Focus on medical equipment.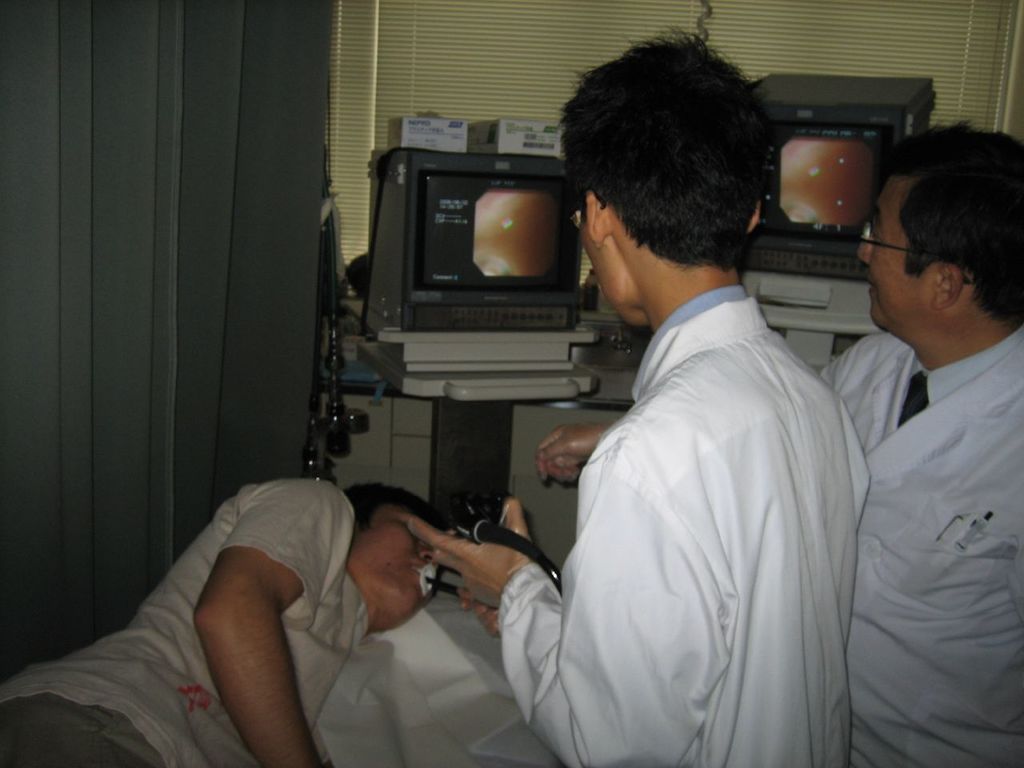
Focused at pyautogui.locateOnScreen(309, 141, 605, 482).
